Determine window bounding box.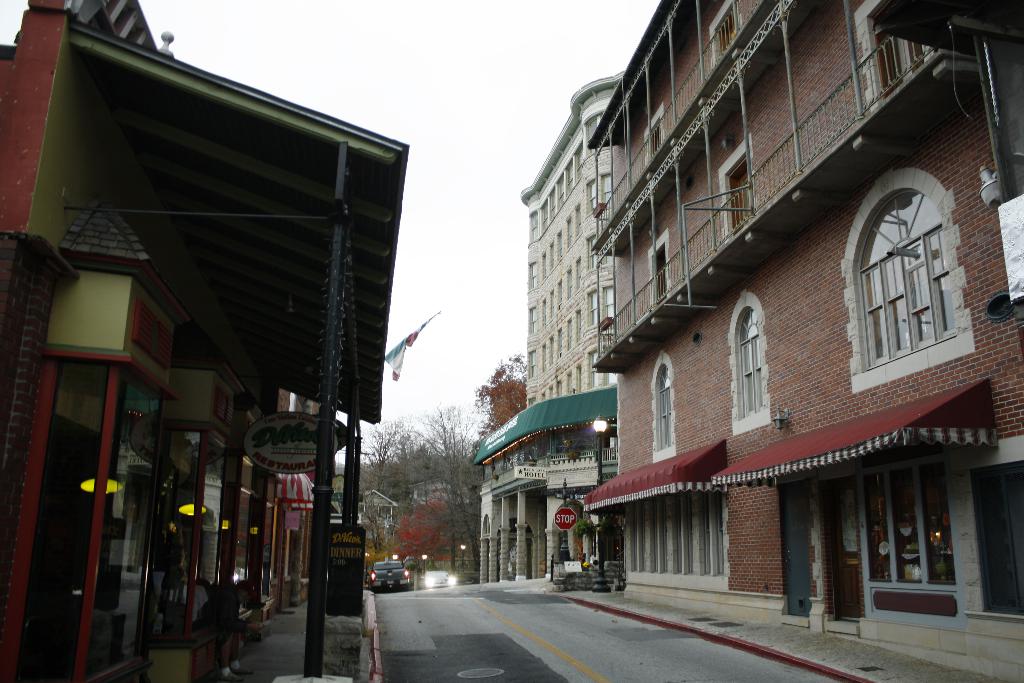
Determined: pyautogui.locateOnScreen(673, 493, 693, 577).
